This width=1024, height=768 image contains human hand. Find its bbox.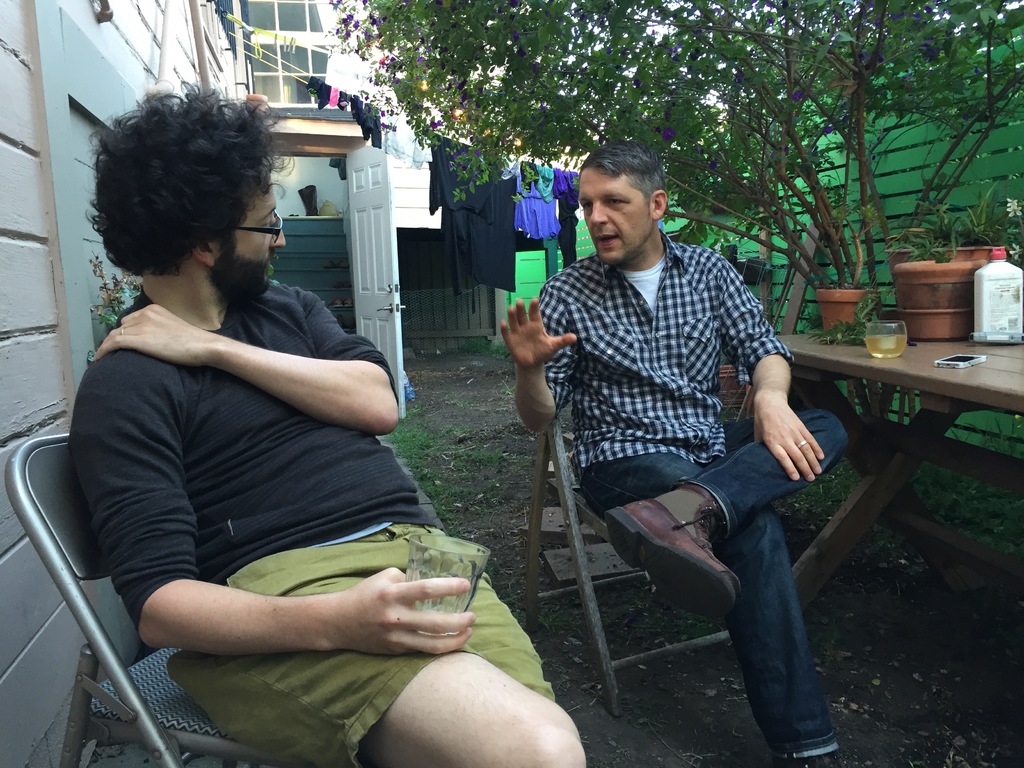
region(753, 396, 827, 483).
